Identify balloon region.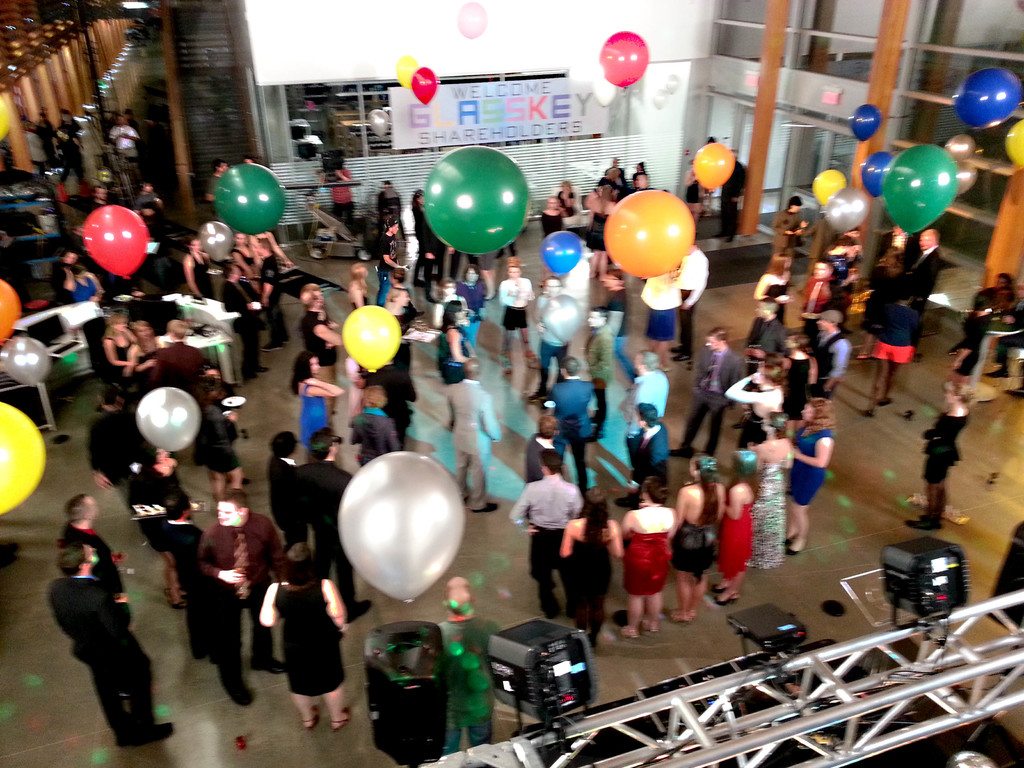
Region: {"x1": 0, "y1": 403, "x2": 51, "y2": 518}.
